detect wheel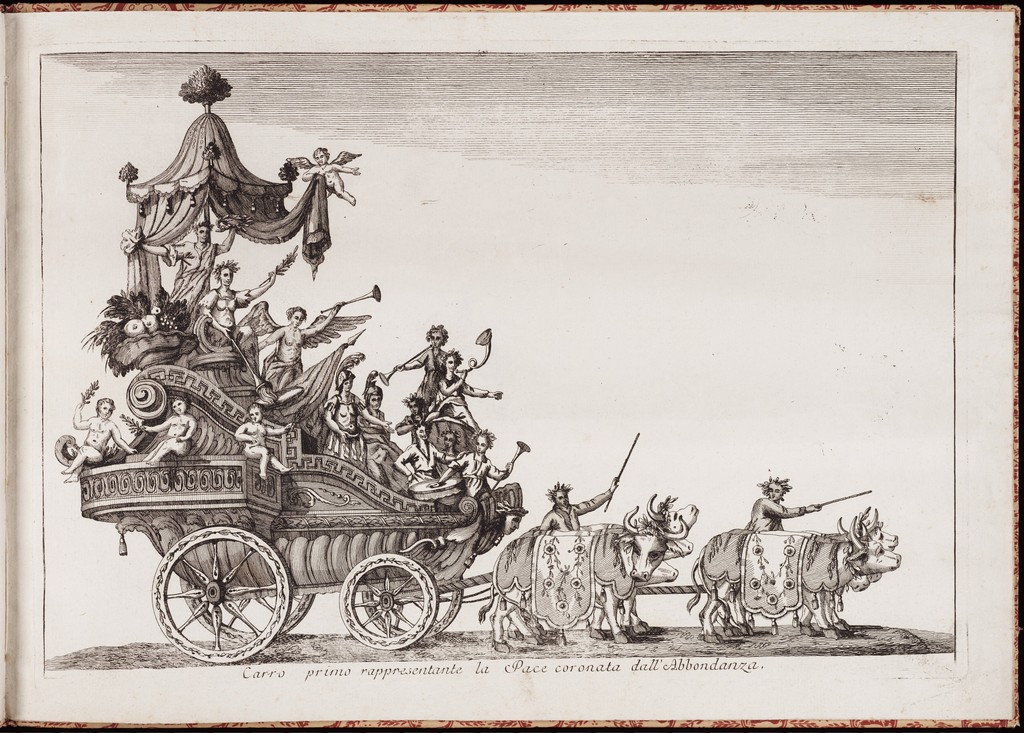
[178, 585, 315, 644]
